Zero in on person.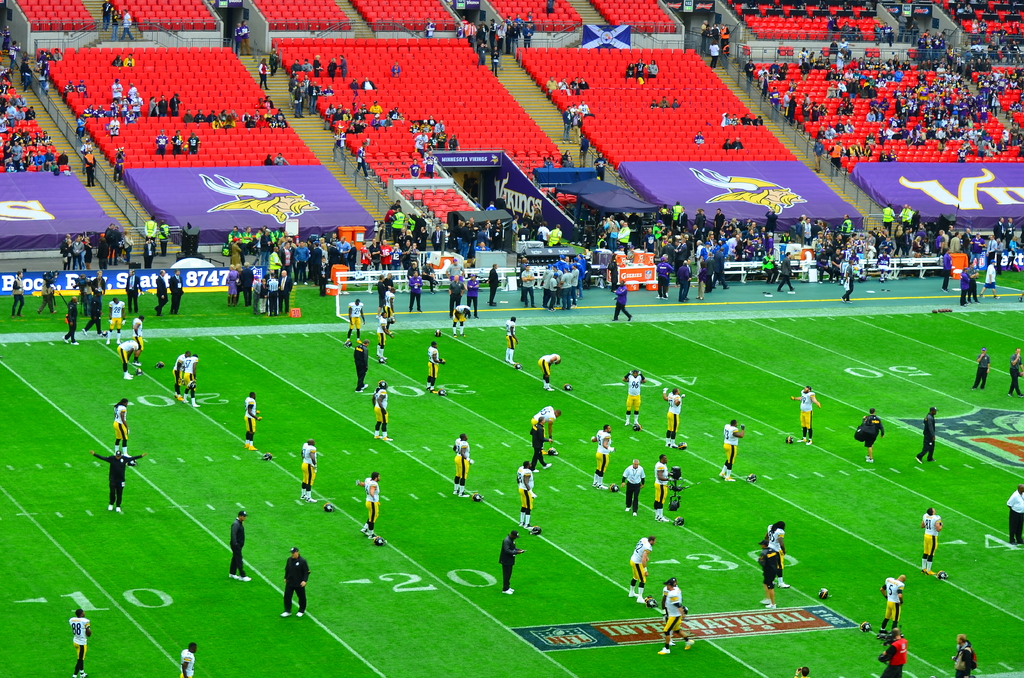
Zeroed in: <box>874,570,906,637</box>.
